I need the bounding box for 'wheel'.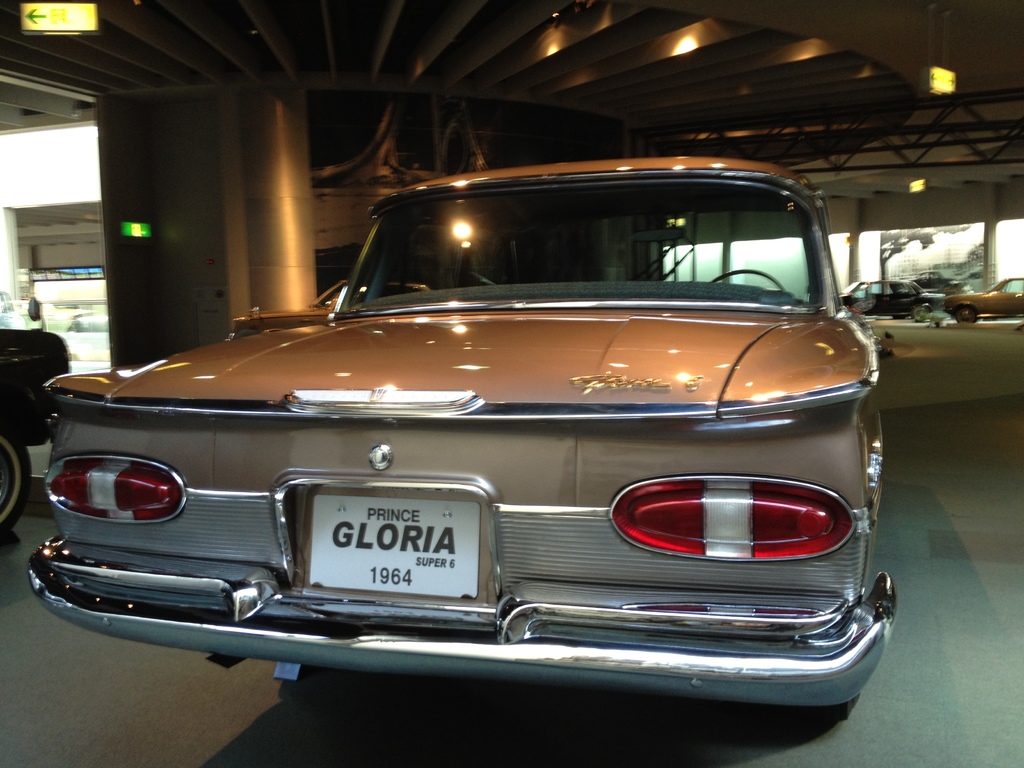
Here it is: [952, 307, 976, 323].
